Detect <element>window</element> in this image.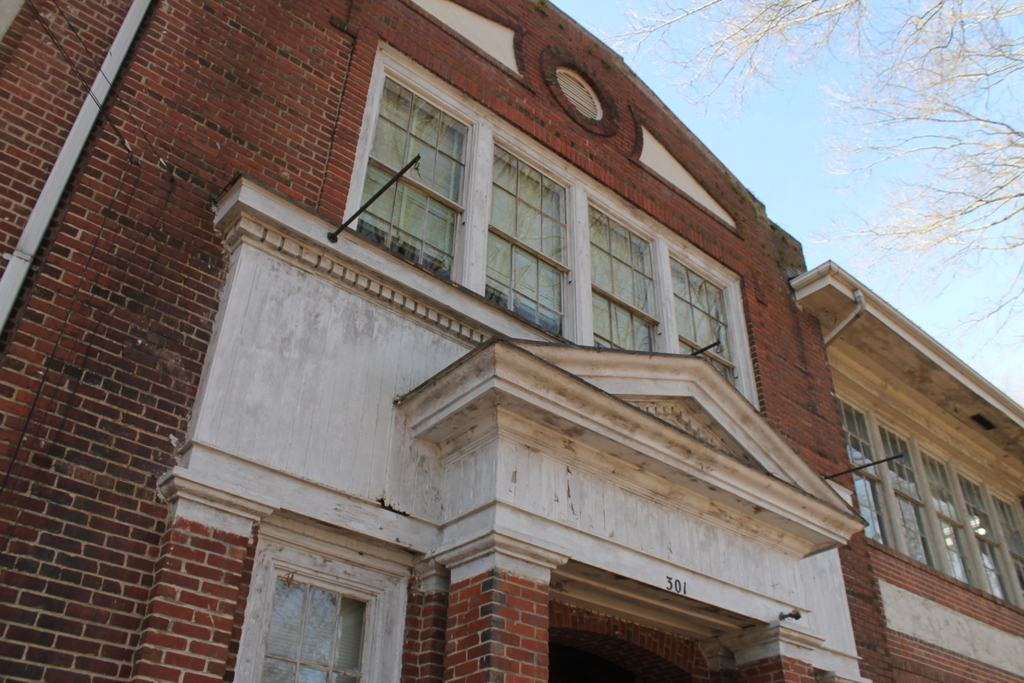
Detection: select_region(589, 206, 664, 350).
